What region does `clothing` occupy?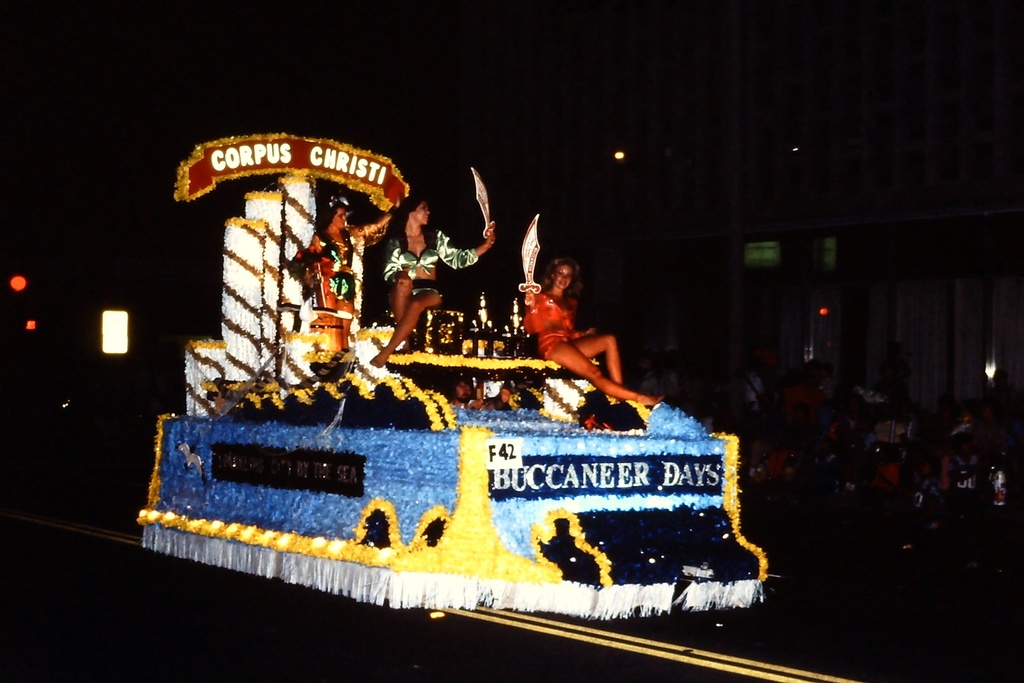
region(303, 220, 390, 309).
